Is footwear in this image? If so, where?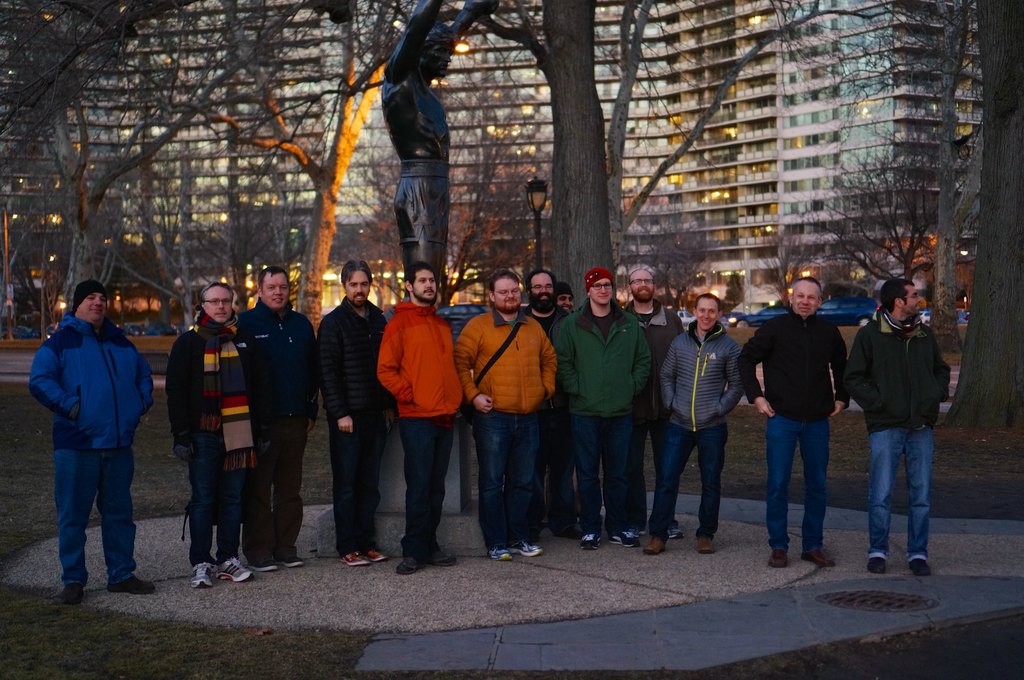
Yes, at [765, 550, 788, 568].
